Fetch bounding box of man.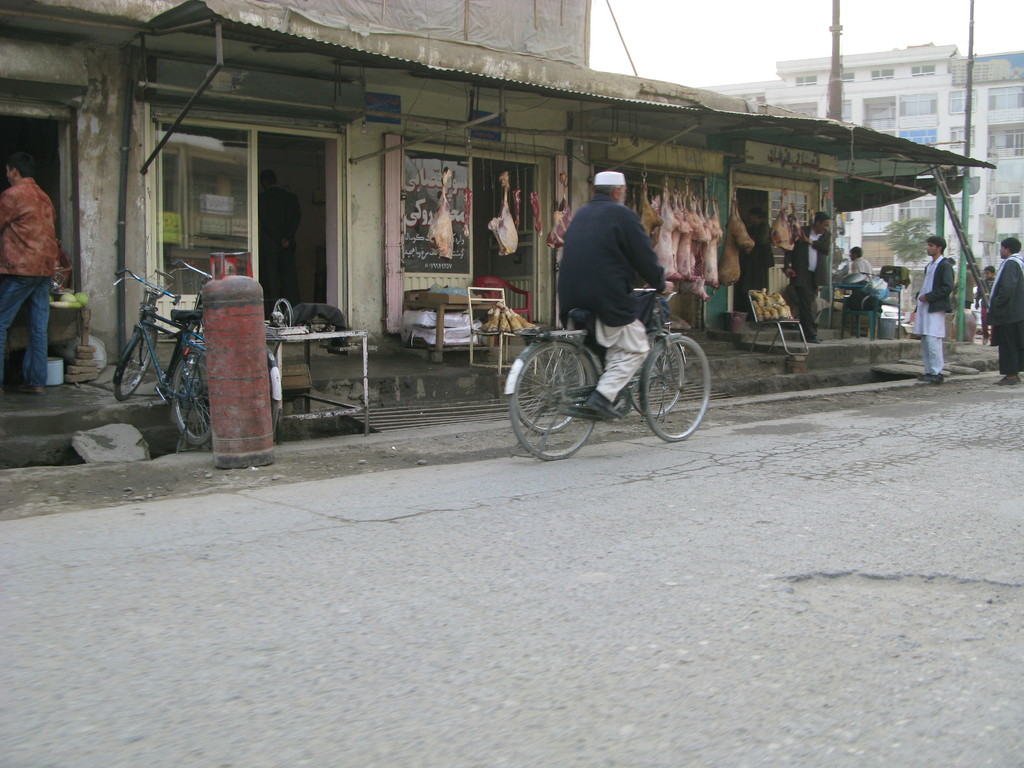
Bbox: <box>909,234,958,380</box>.
